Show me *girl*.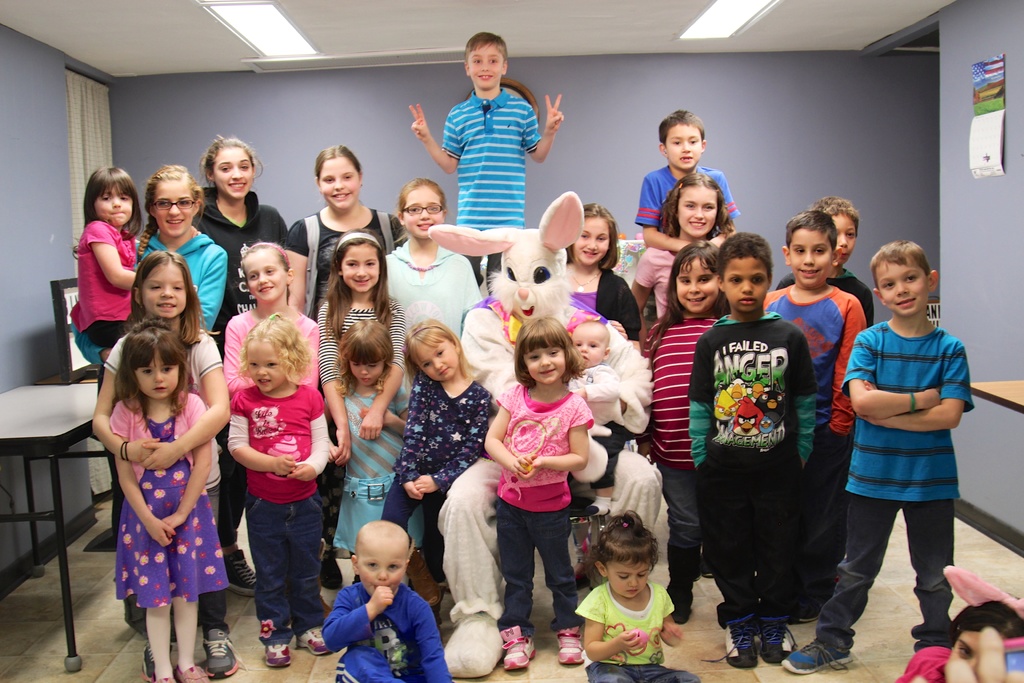
*girl* is here: 633/165/721/339.
